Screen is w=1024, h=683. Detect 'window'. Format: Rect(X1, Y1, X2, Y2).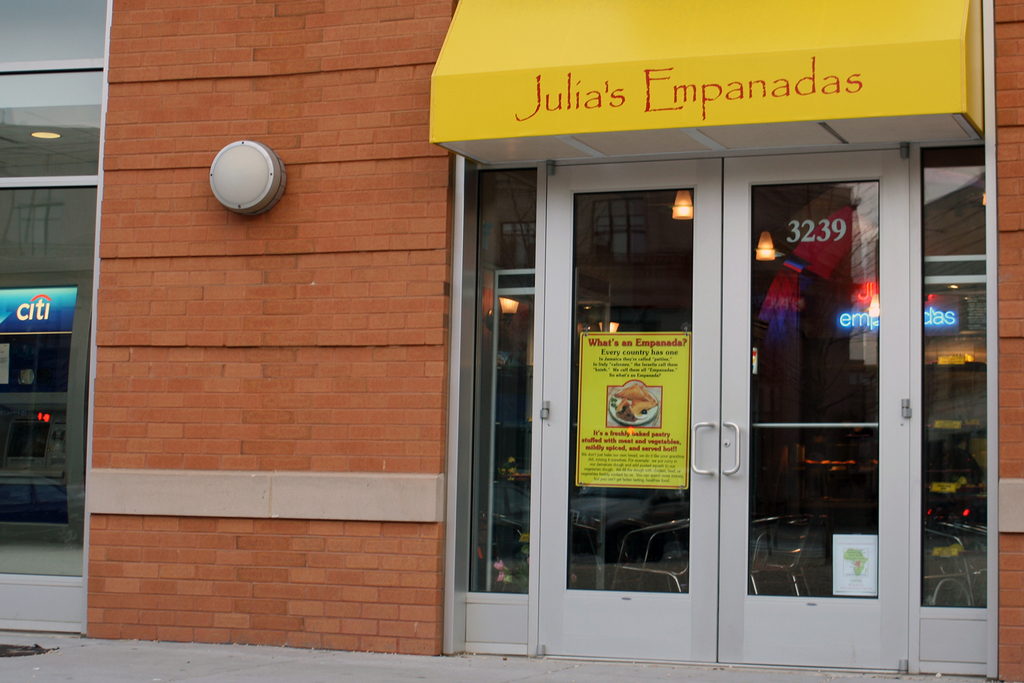
Rect(375, 57, 974, 667).
